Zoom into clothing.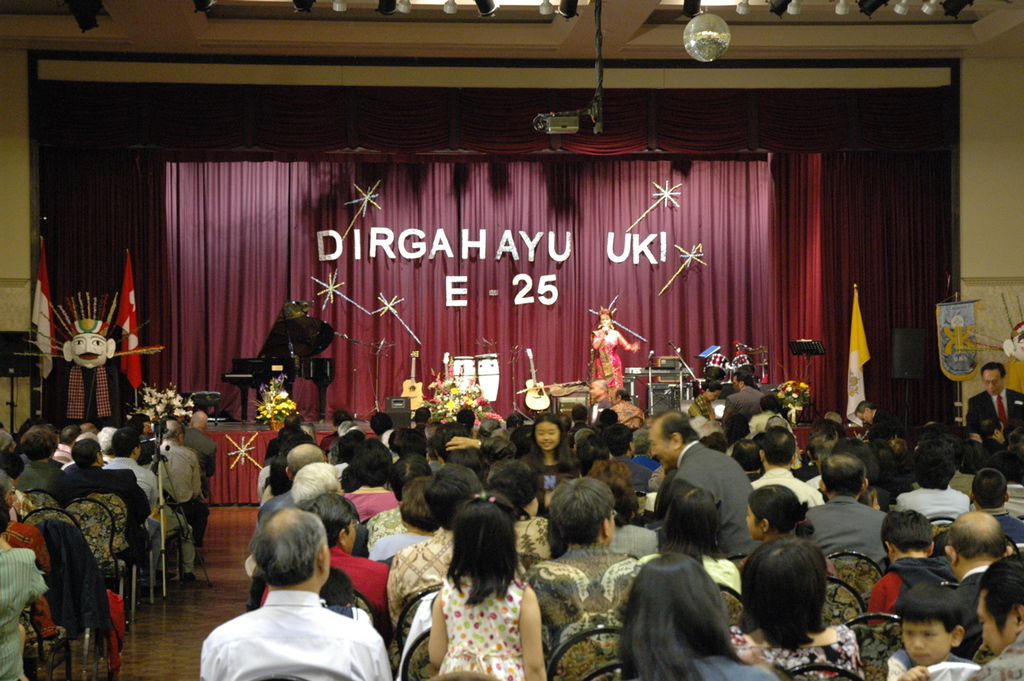
Zoom target: region(895, 654, 970, 680).
